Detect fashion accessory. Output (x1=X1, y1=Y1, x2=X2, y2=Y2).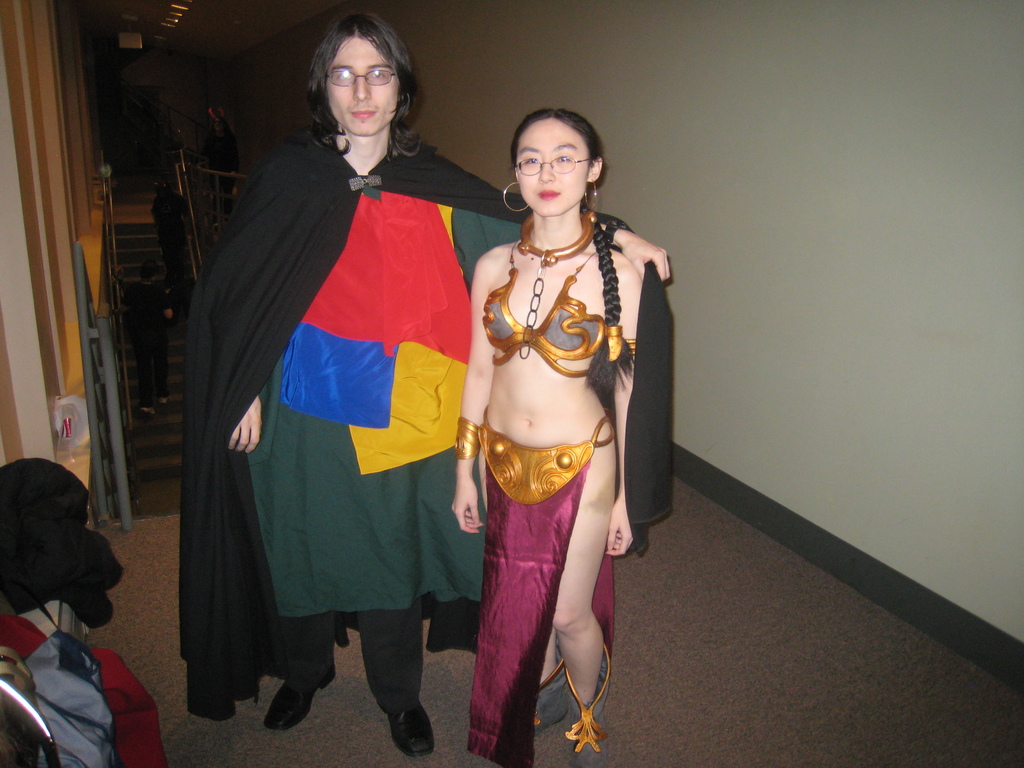
(x1=605, y1=223, x2=614, y2=242).
